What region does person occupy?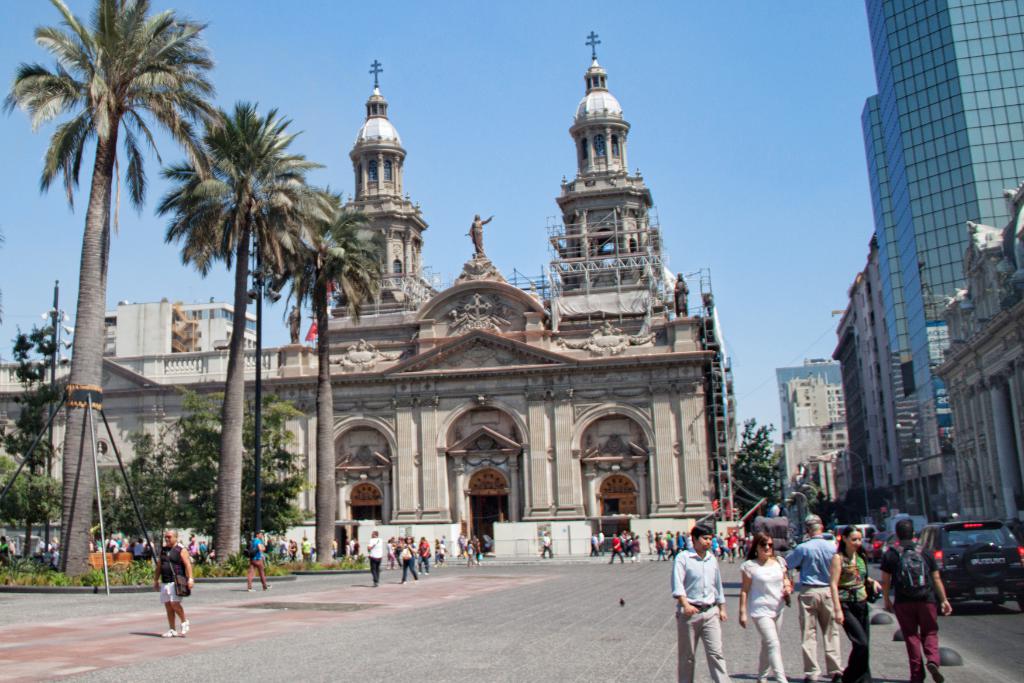
select_region(834, 531, 879, 671).
